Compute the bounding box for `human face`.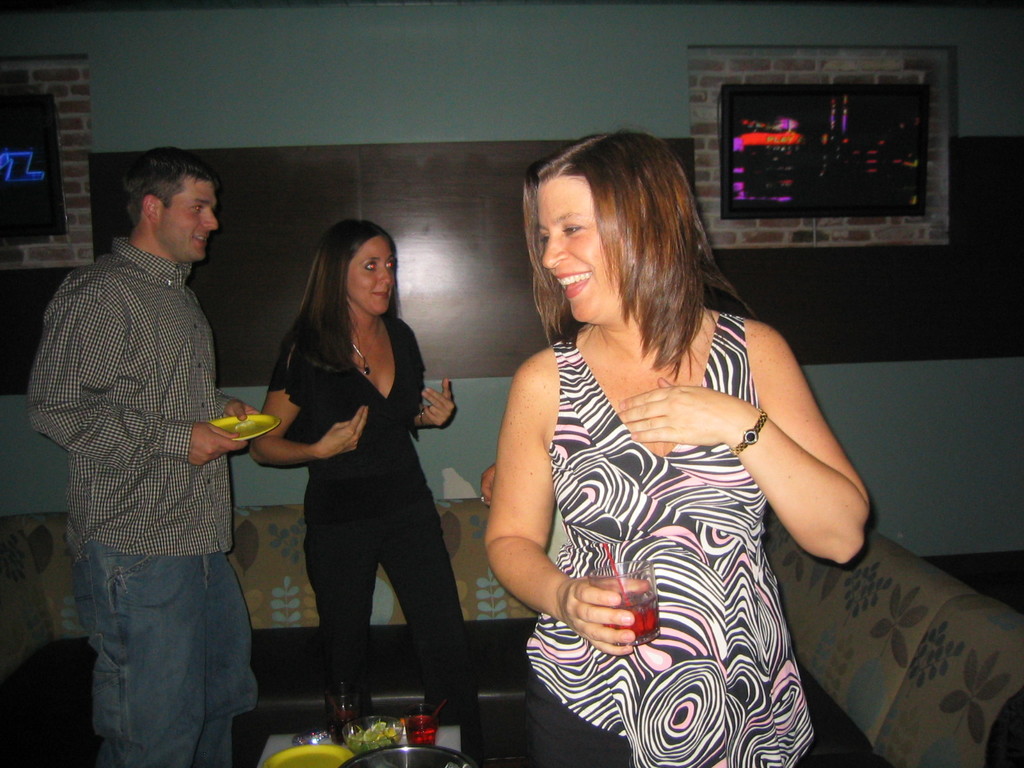
crop(158, 176, 221, 254).
